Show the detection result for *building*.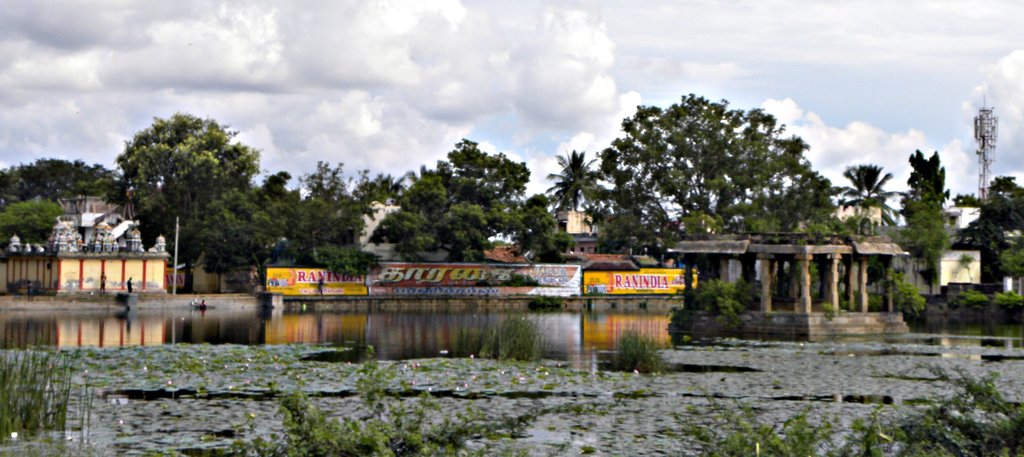
1, 199, 172, 301.
